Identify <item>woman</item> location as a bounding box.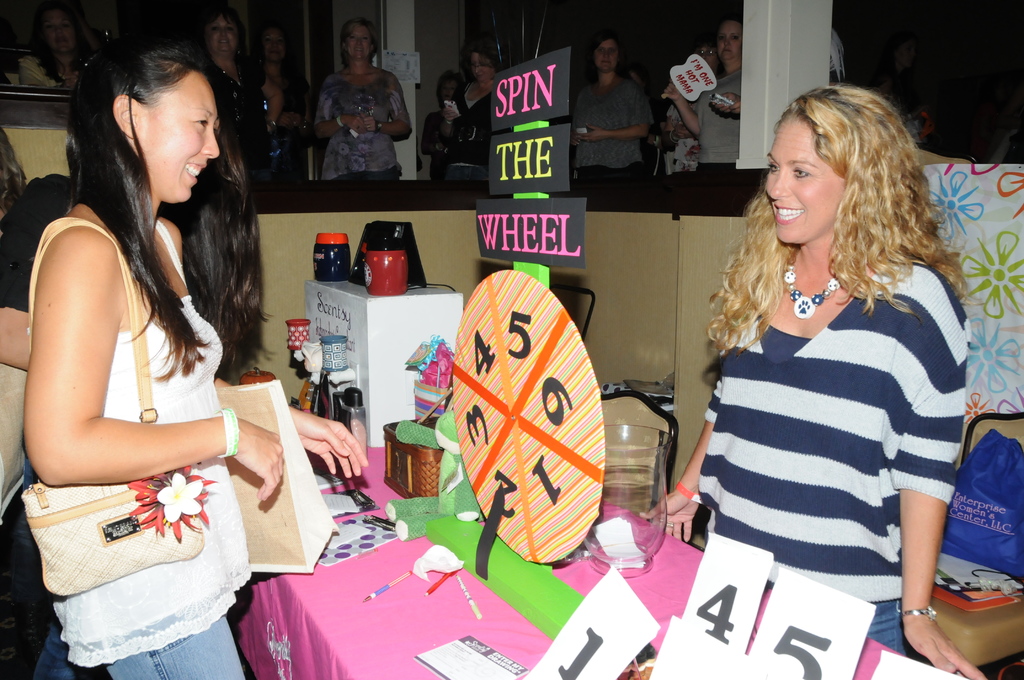
detection(189, 8, 271, 173).
